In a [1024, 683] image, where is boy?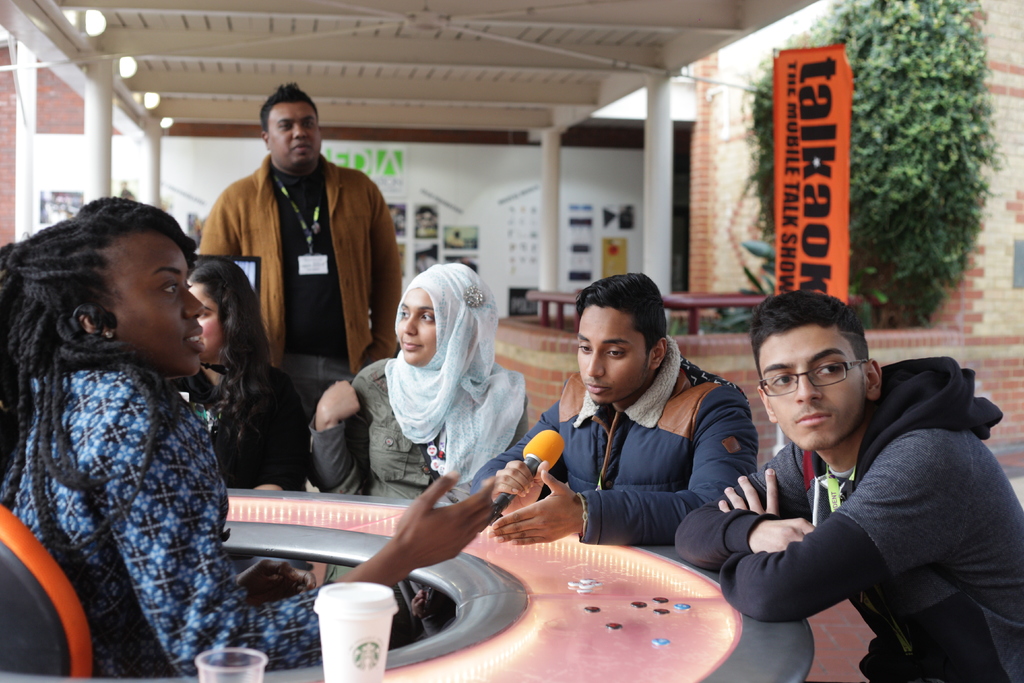
674 288 1023 682.
